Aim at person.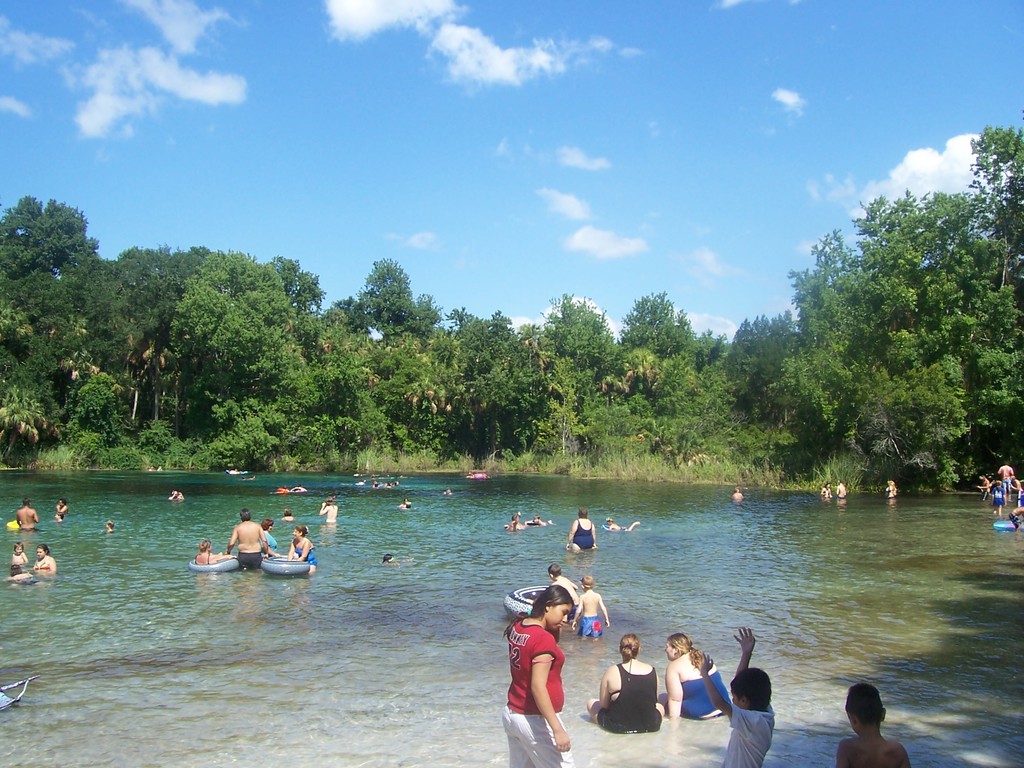
Aimed at left=509, top=580, right=572, bottom=751.
